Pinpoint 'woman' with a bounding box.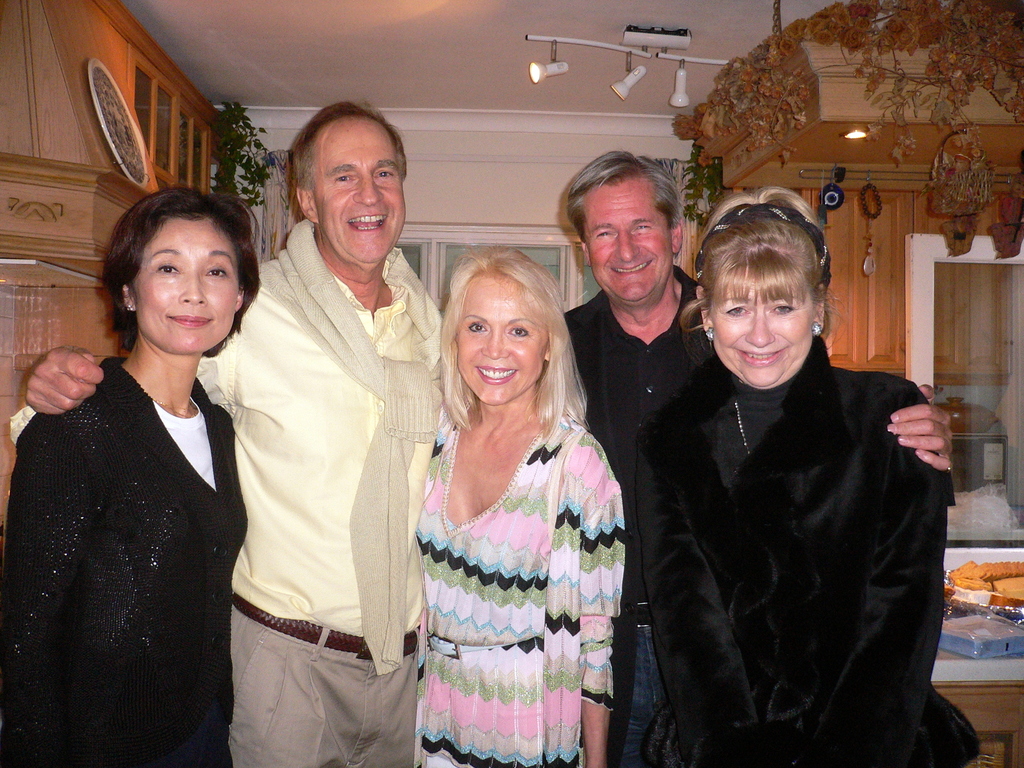
<region>630, 186, 981, 767</region>.
